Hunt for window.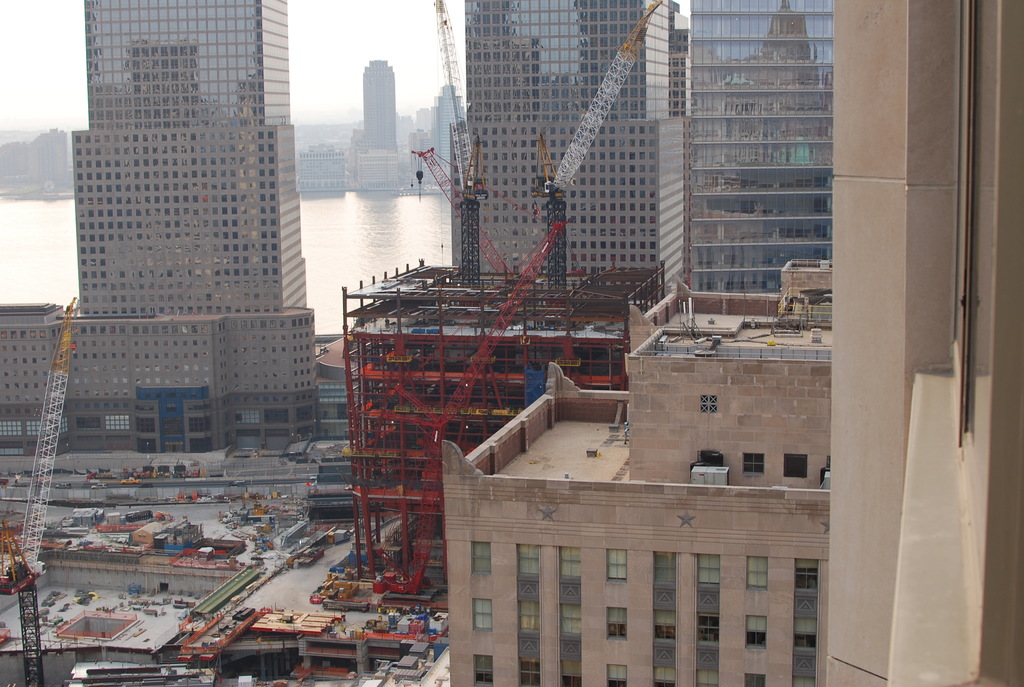
Hunted down at box(605, 664, 627, 686).
